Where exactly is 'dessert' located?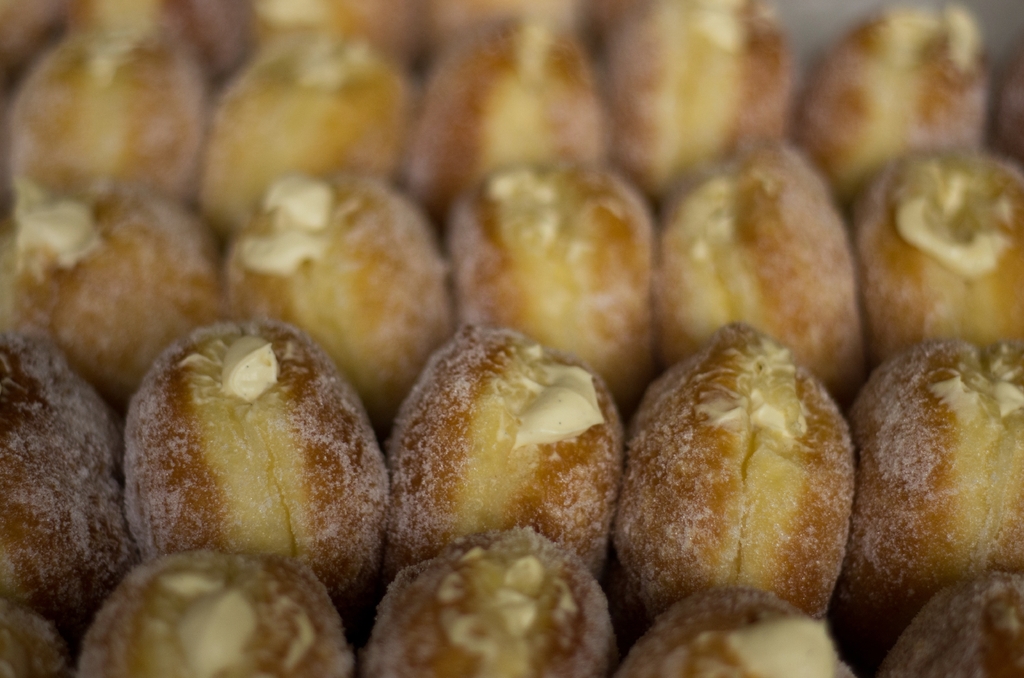
Its bounding box is BBox(222, 163, 465, 418).
